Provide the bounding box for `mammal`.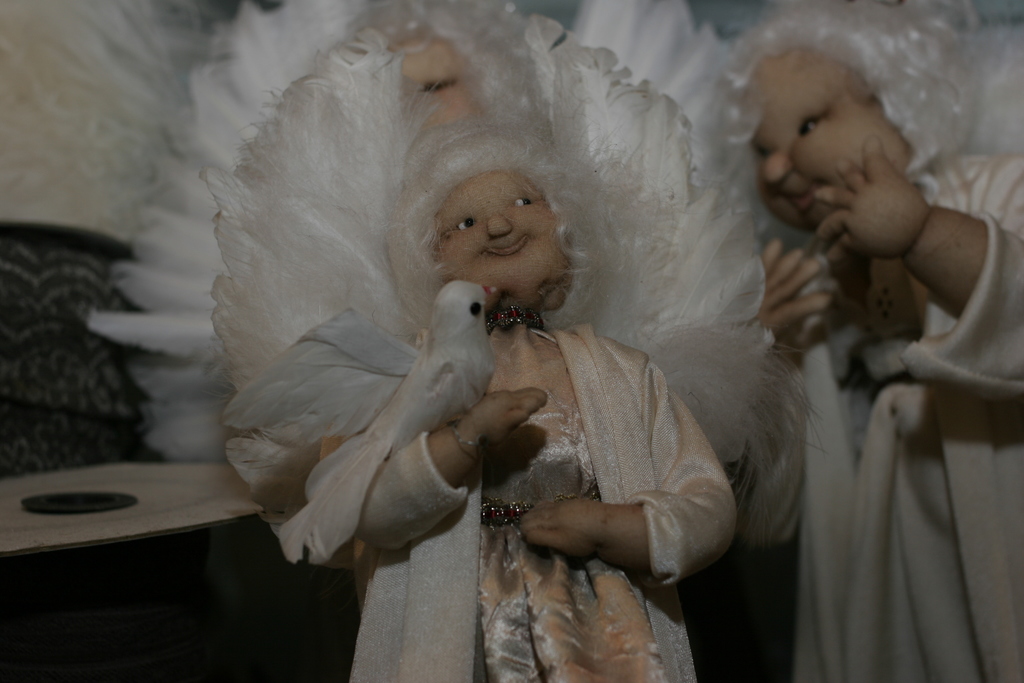
(732, 0, 1023, 682).
